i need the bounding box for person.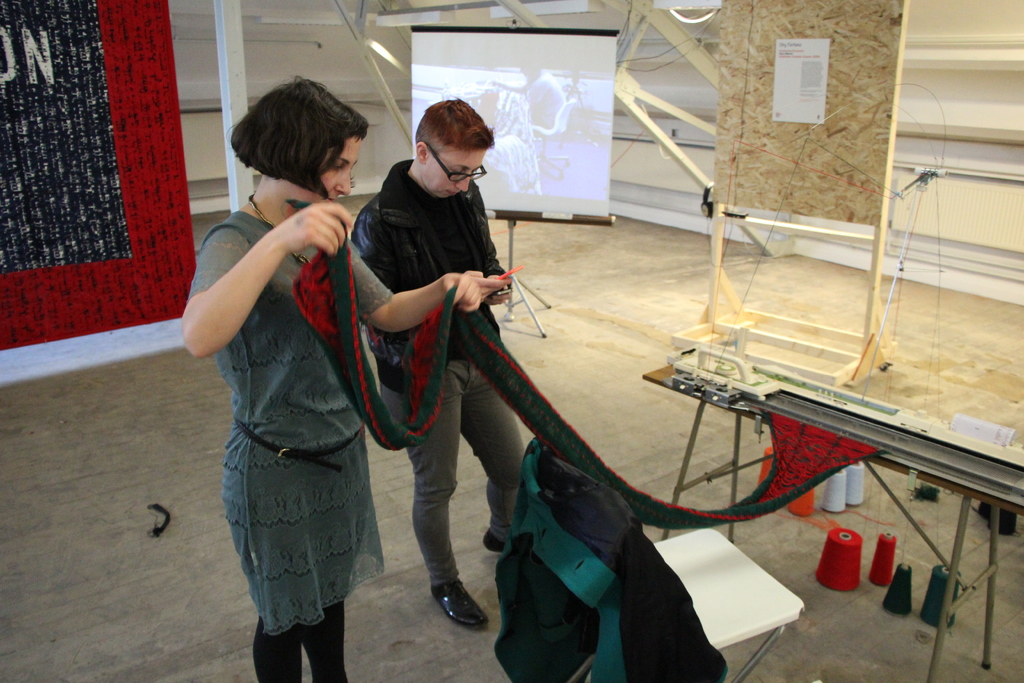
Here it is: pyautogui.locateOnScreen(351, 93, 531, 627).
